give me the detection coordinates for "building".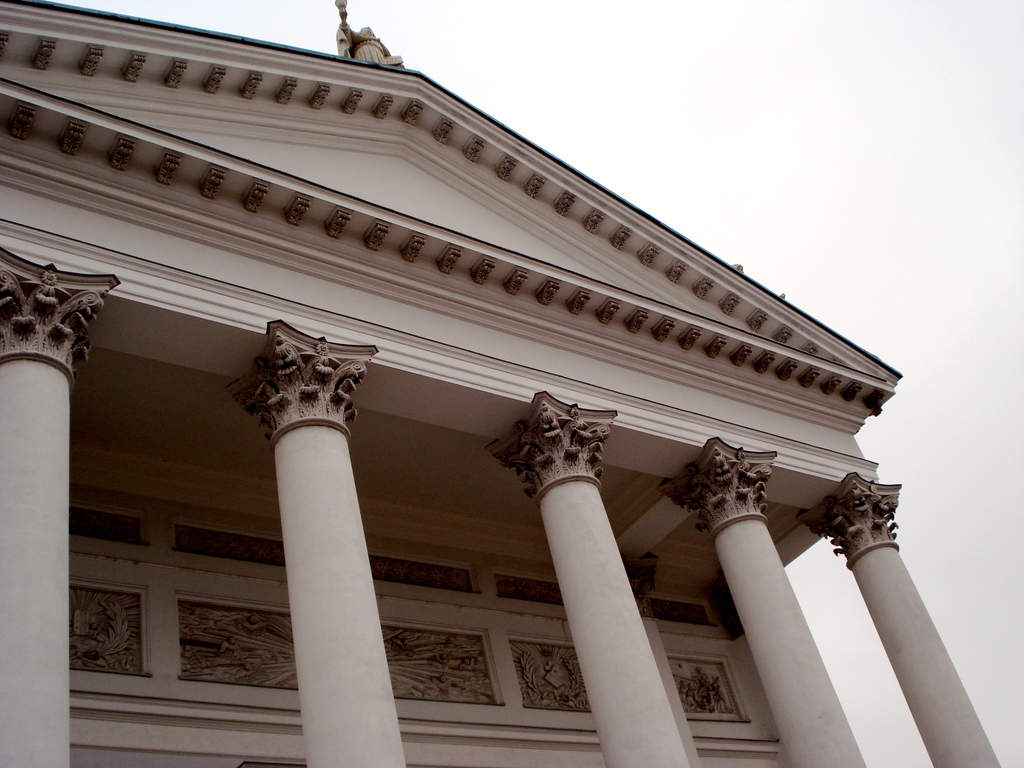
[x1=0, y1=0, x2=1004, y2=767].
